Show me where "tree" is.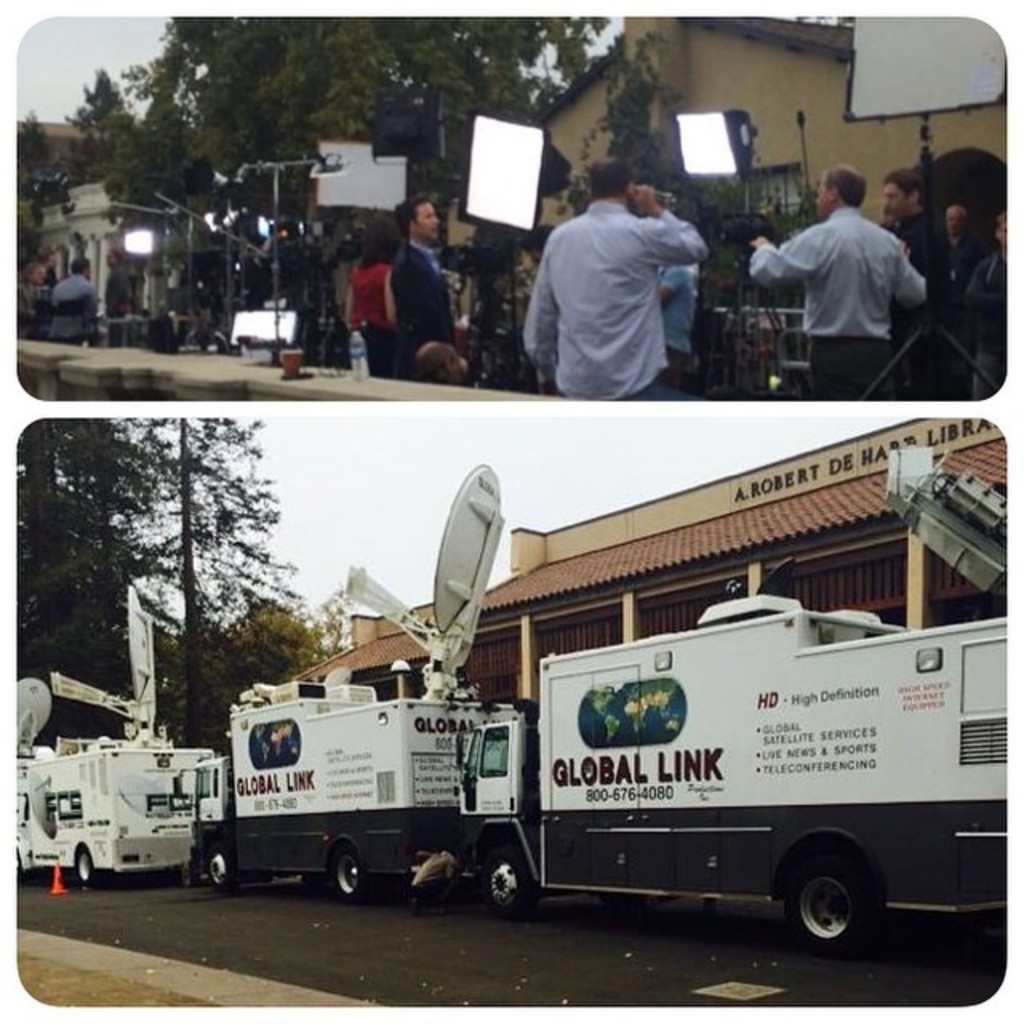
"tree" is at [45, 58, 150, 176].
